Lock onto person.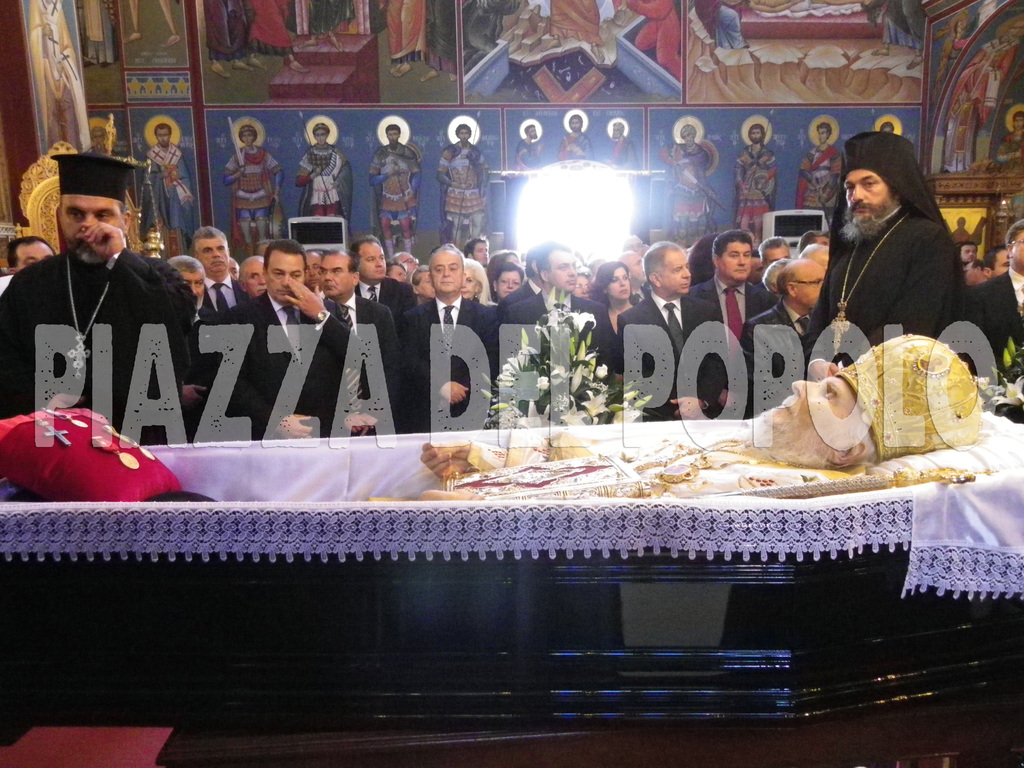
Locked: 32/171/191/466.
